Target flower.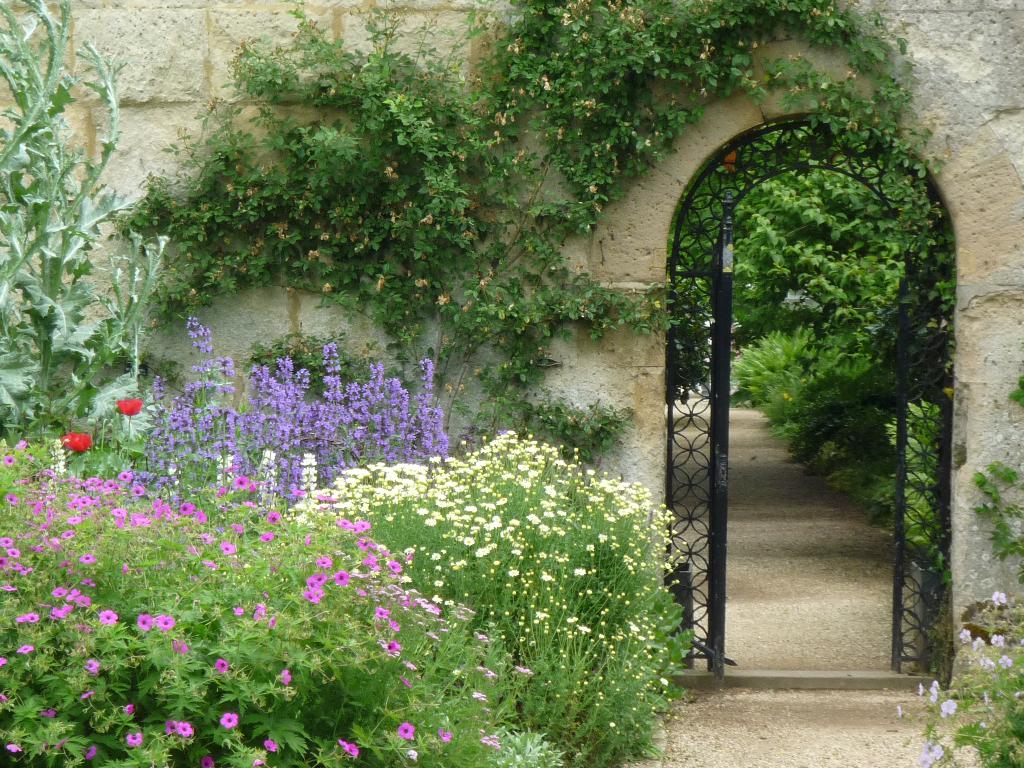
Target region: detection(337, 740, 348, 752).
